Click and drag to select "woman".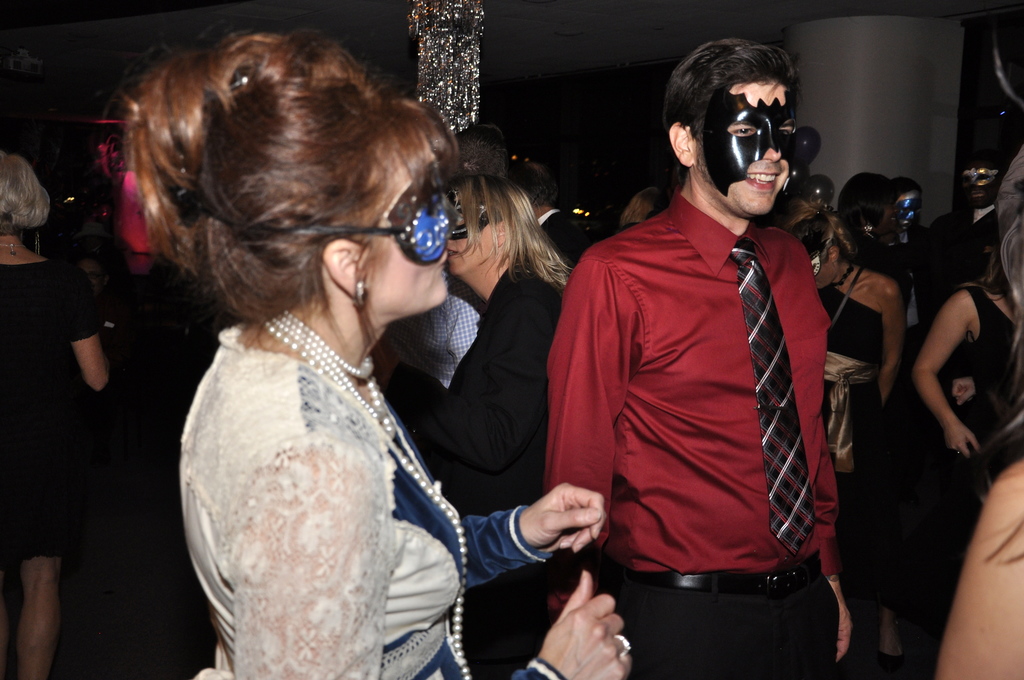
Selection: [x1=99, y1=56, x2=528, y2=679].
